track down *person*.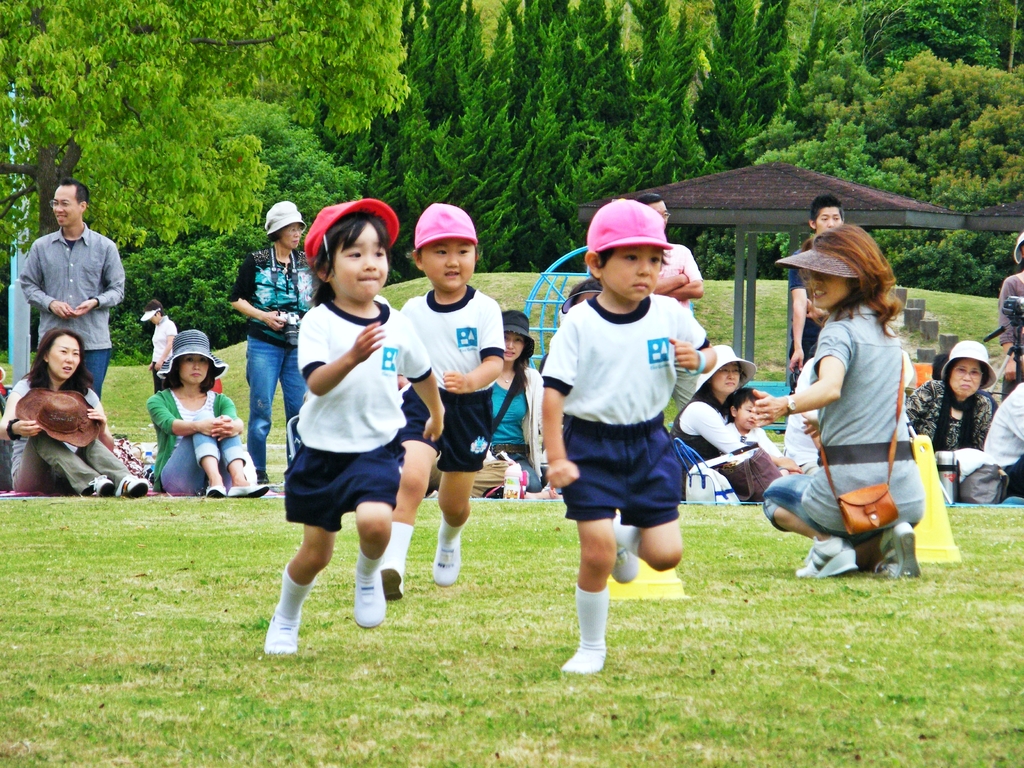
Tracked to (left=669, top=342, right=805, bottom=471).
